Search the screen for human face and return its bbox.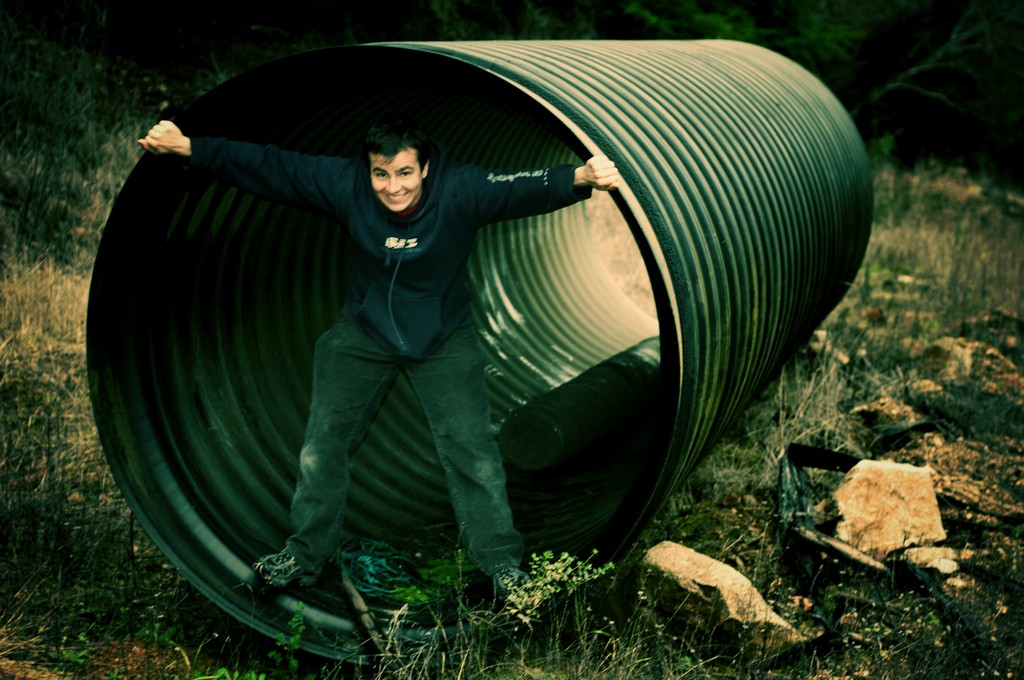
Found: box(366, 149, 424, 214).
